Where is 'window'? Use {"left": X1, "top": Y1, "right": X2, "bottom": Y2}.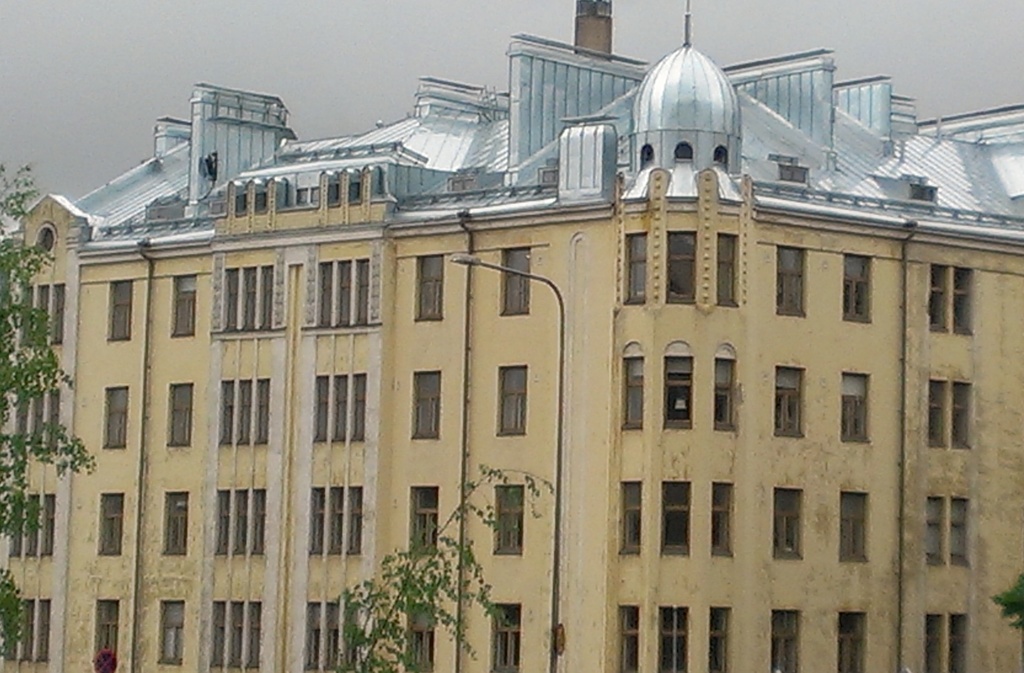
{"left": 99, "top": 494, "right": 124, "bottom": 558}.
